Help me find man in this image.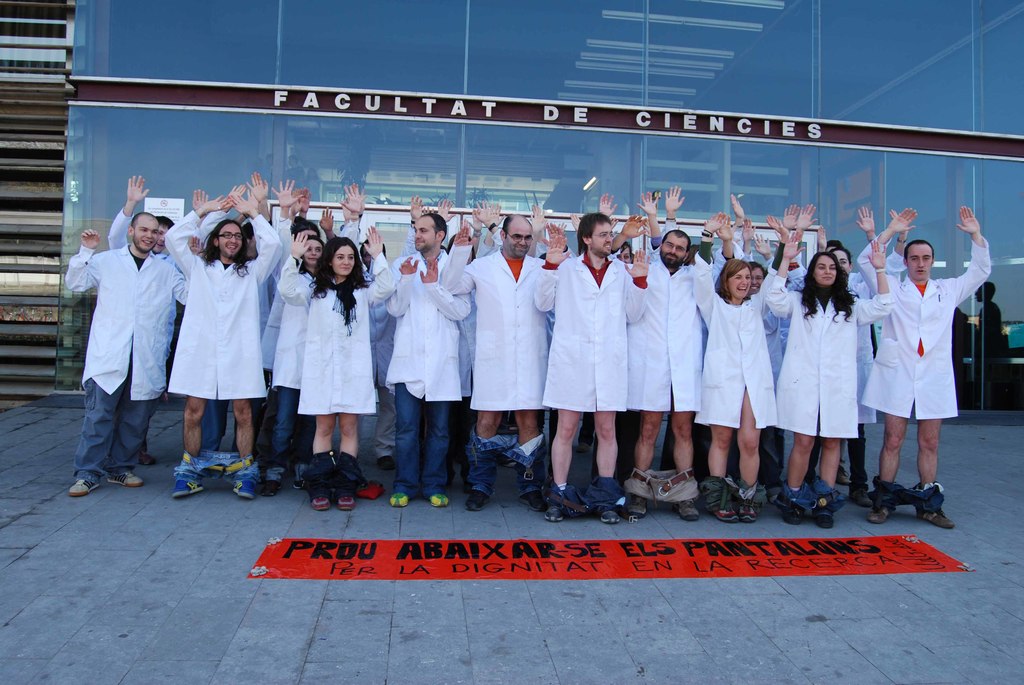
Found it: (left=56, top=214, right=189, bottom=488).
